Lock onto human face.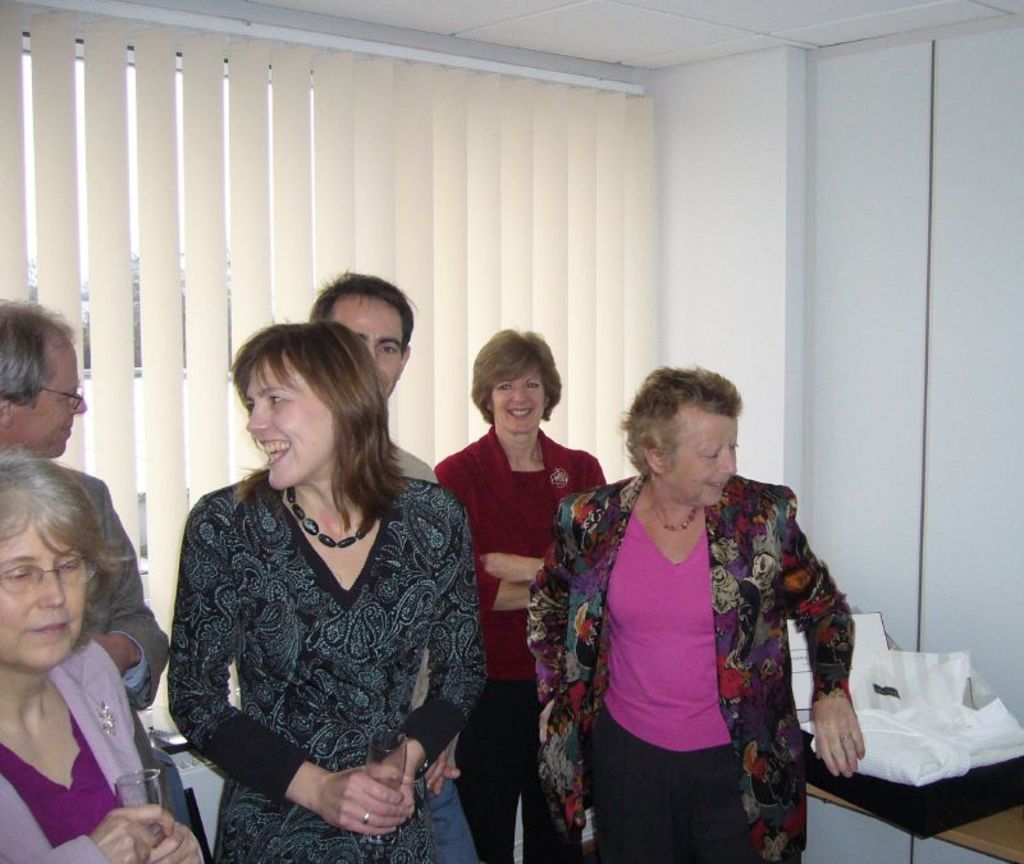
Locked: 244, 367, 334, 493.
